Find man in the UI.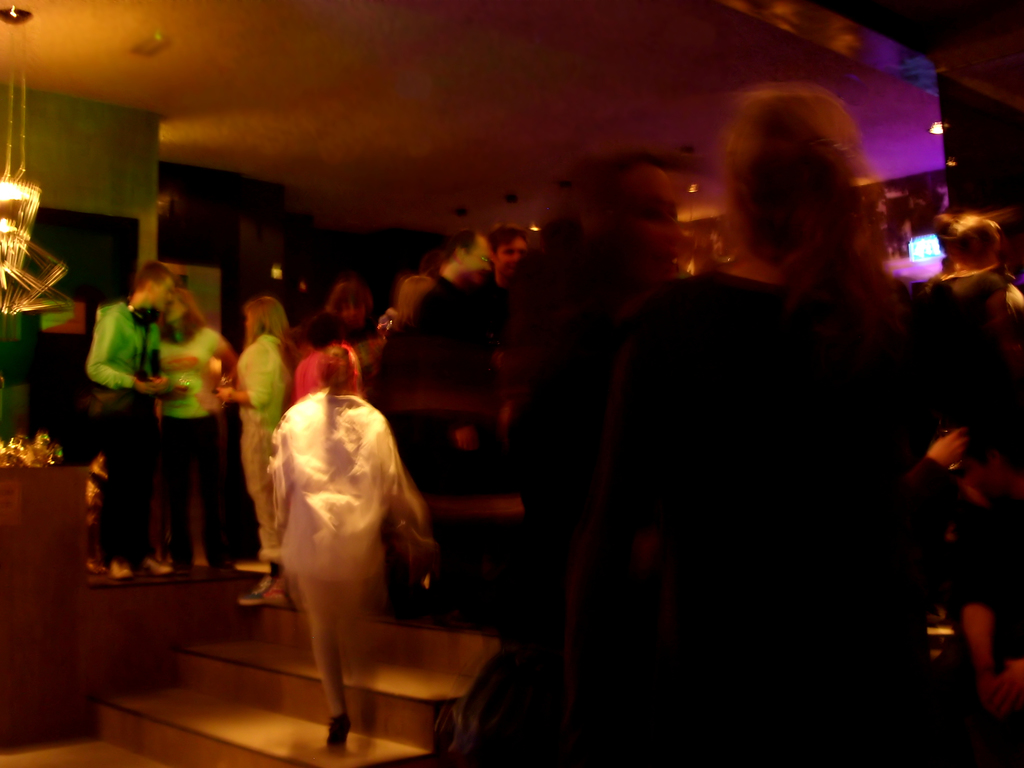
UI element at [x1=483, y1=218, x2=545, y2=333].
